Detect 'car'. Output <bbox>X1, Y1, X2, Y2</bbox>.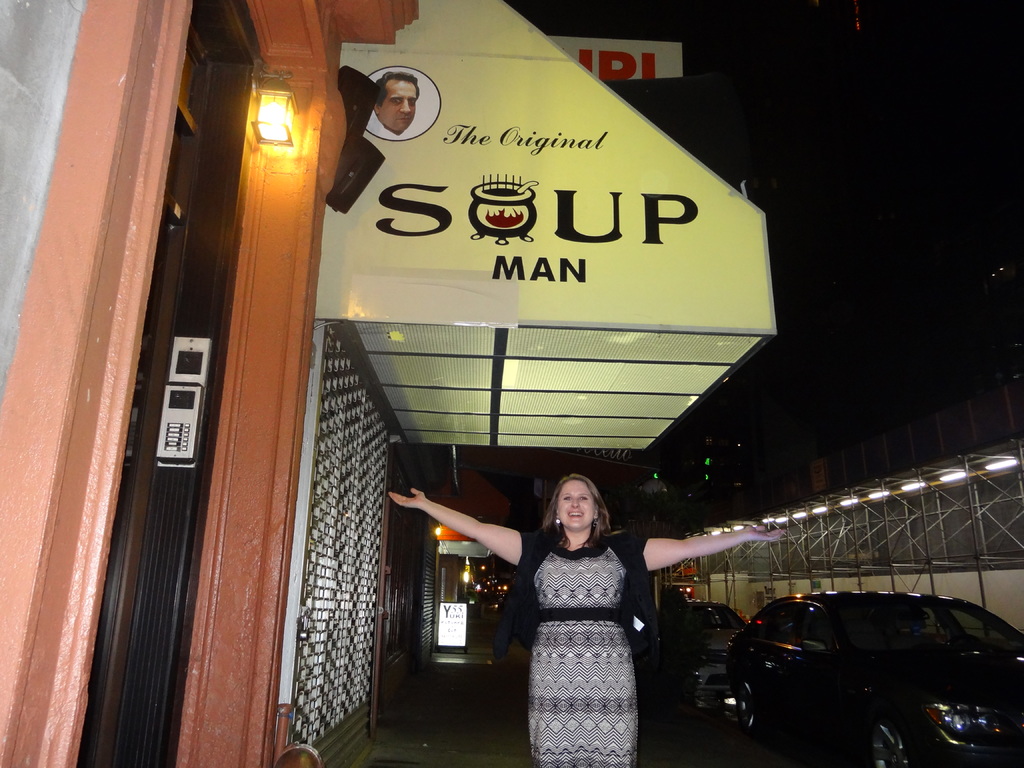
<bbox>665, 604, 745, 707</bbox>.
